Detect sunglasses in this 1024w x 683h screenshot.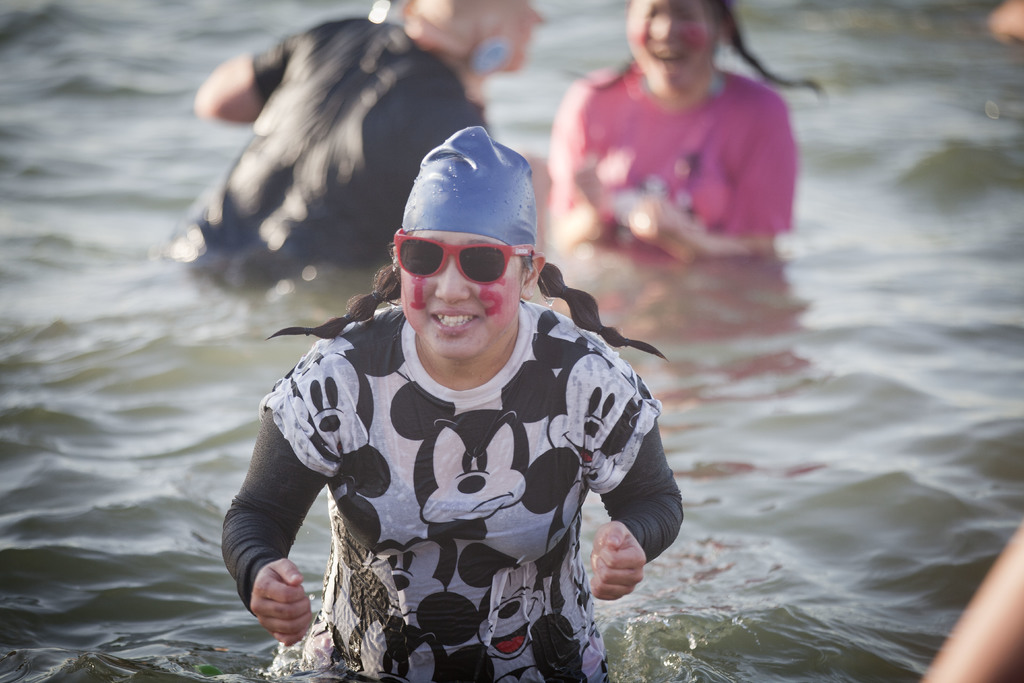
Detection: bbox=[394, 228, 538, 288].
